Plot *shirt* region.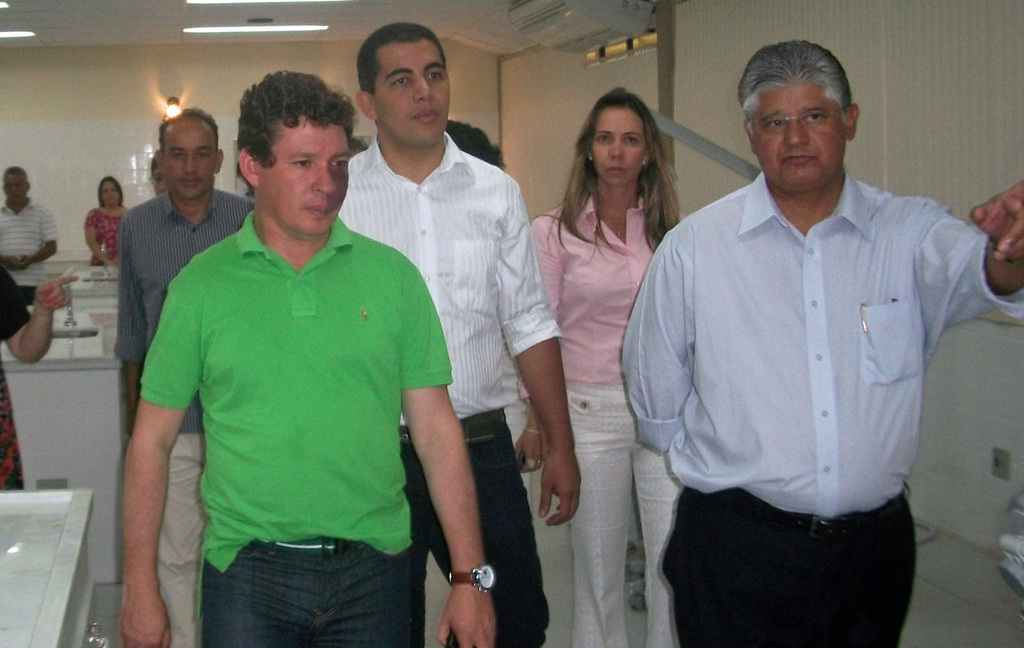
Plotted at <box>524,183,689,403</box>.
